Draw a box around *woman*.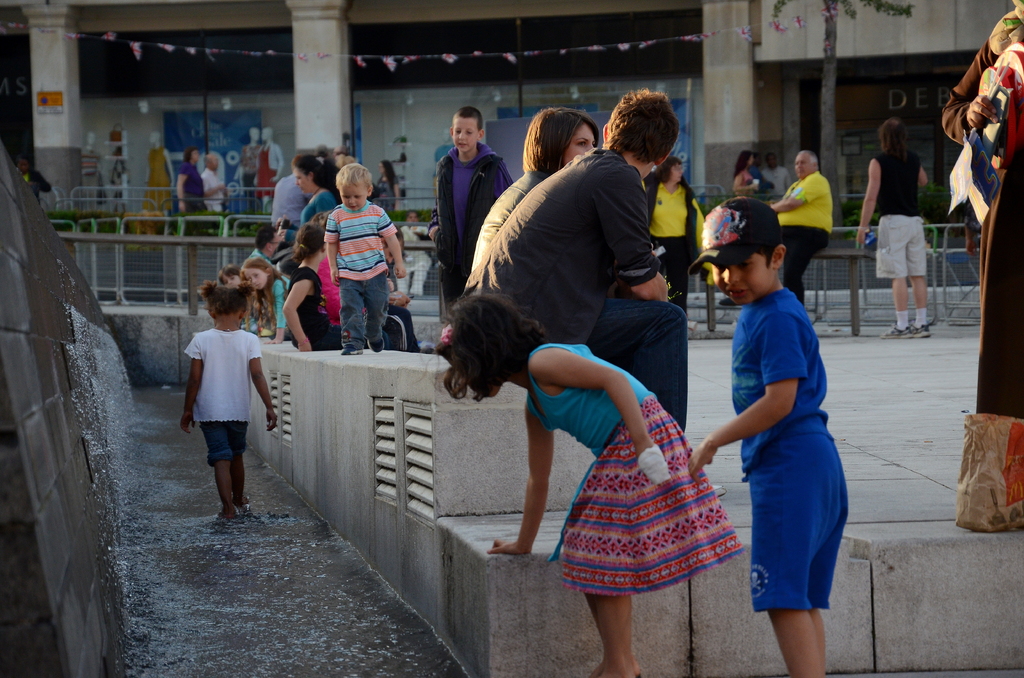
[x1=467, y1=108, x2=598, y2=271].
